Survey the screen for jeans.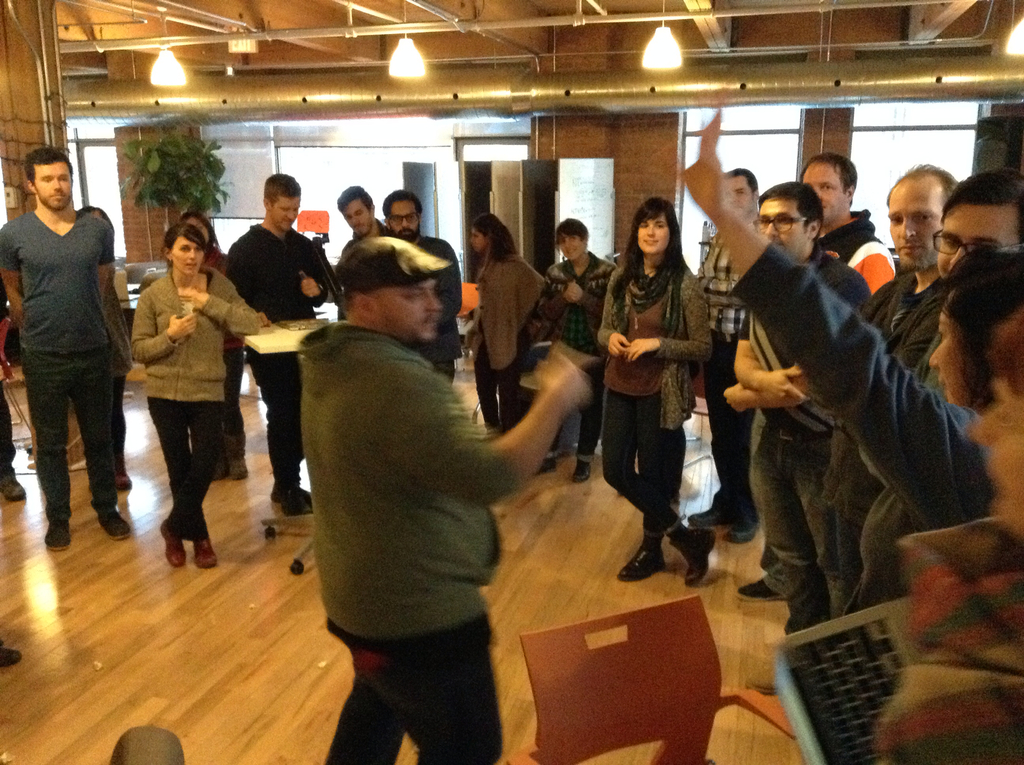
Survey found: (598,387,682,541).
